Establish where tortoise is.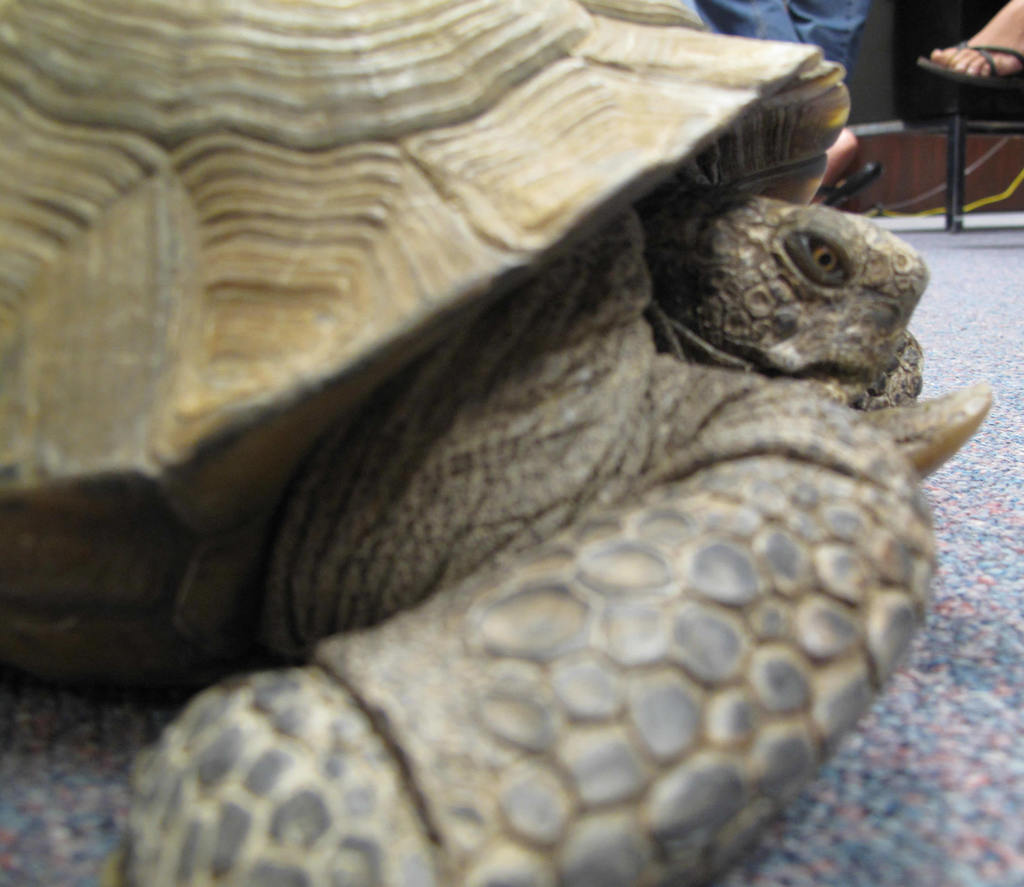
Established at <region>0, 0, 995, 882</region>.
